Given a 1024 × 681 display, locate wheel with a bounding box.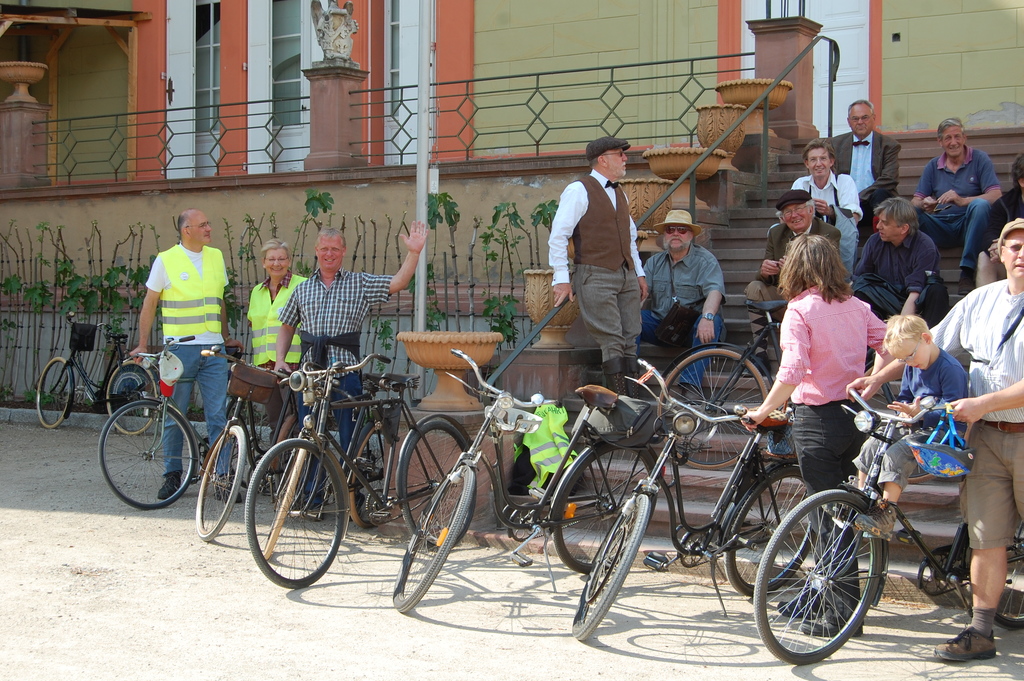
Located: x1=967 y1=517 x2=1023 y2=628.
